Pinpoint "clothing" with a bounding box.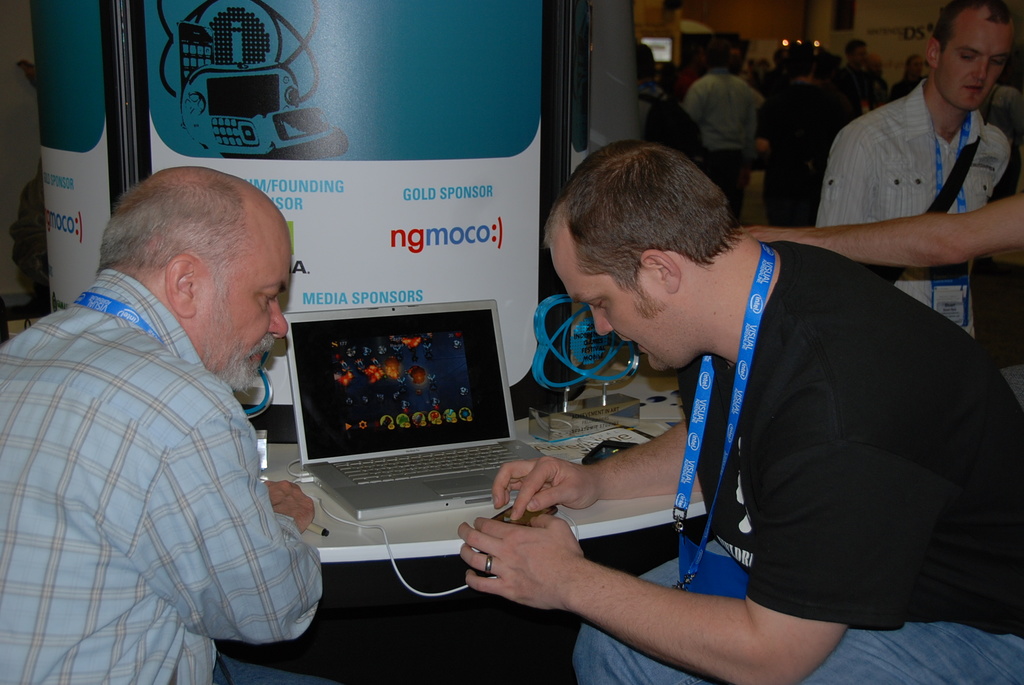
Rect(12, 216, 321, 679).
